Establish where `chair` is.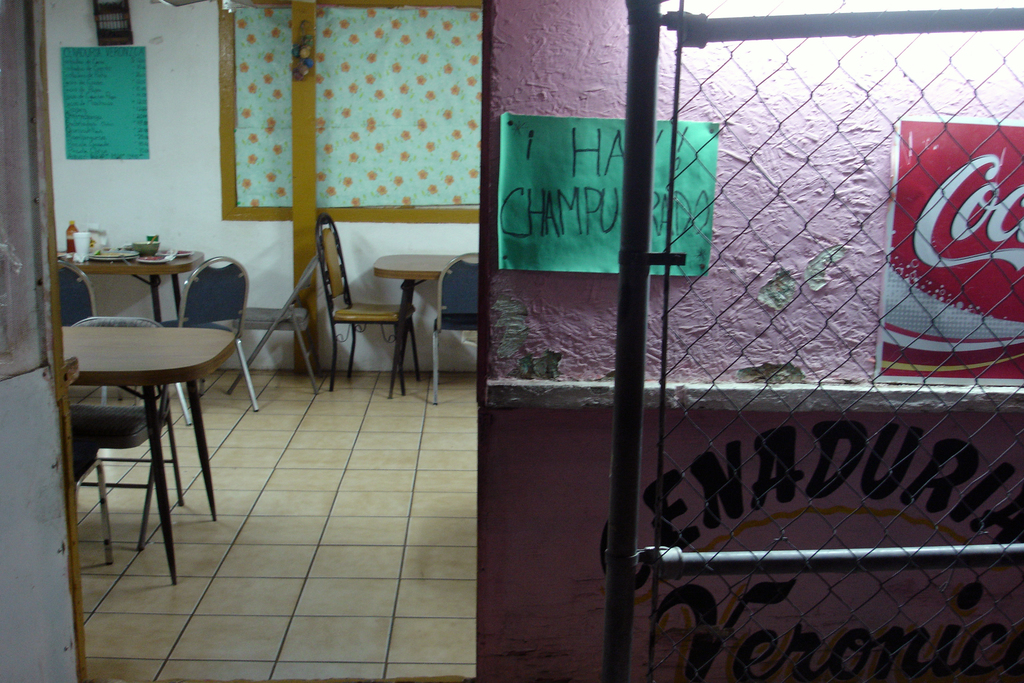
Established at [161,257,254,411].
